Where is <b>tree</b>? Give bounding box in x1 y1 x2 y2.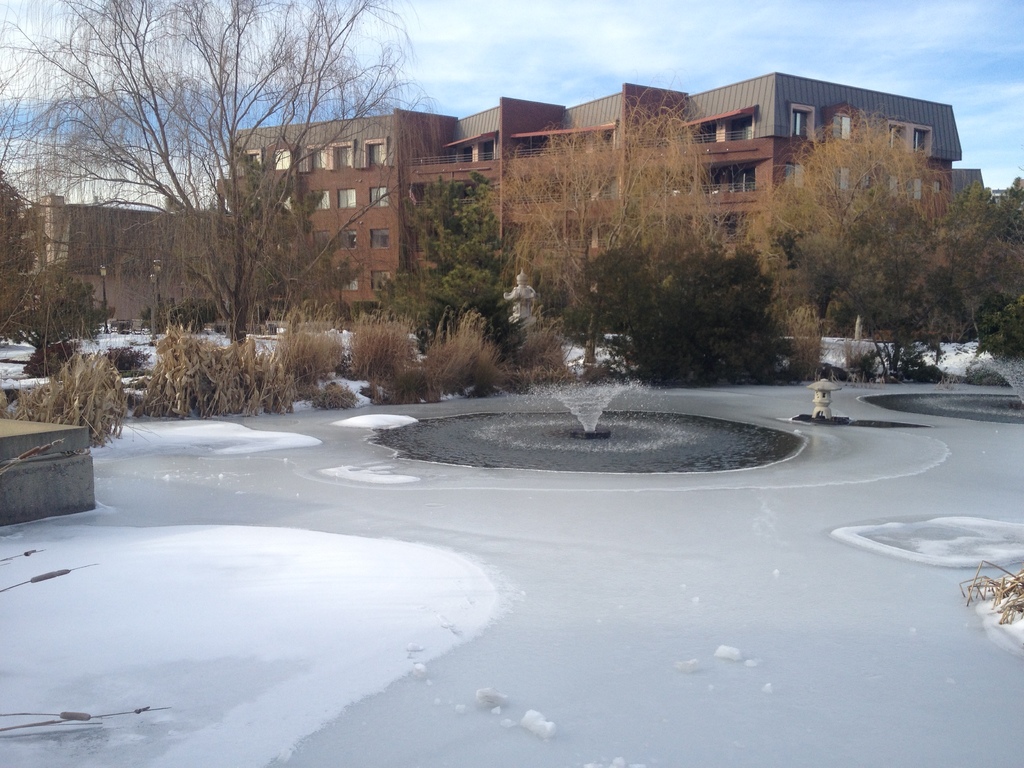
0 0 439 340.
